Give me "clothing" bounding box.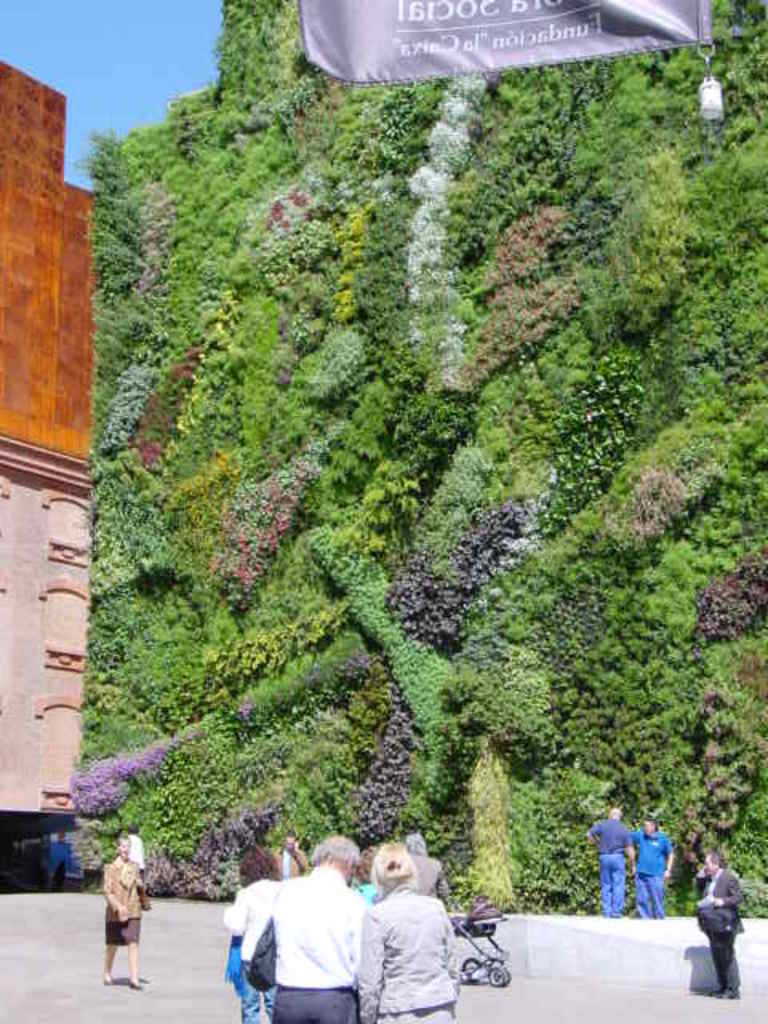
(left=587, top=821, right=632, bottom=920).
